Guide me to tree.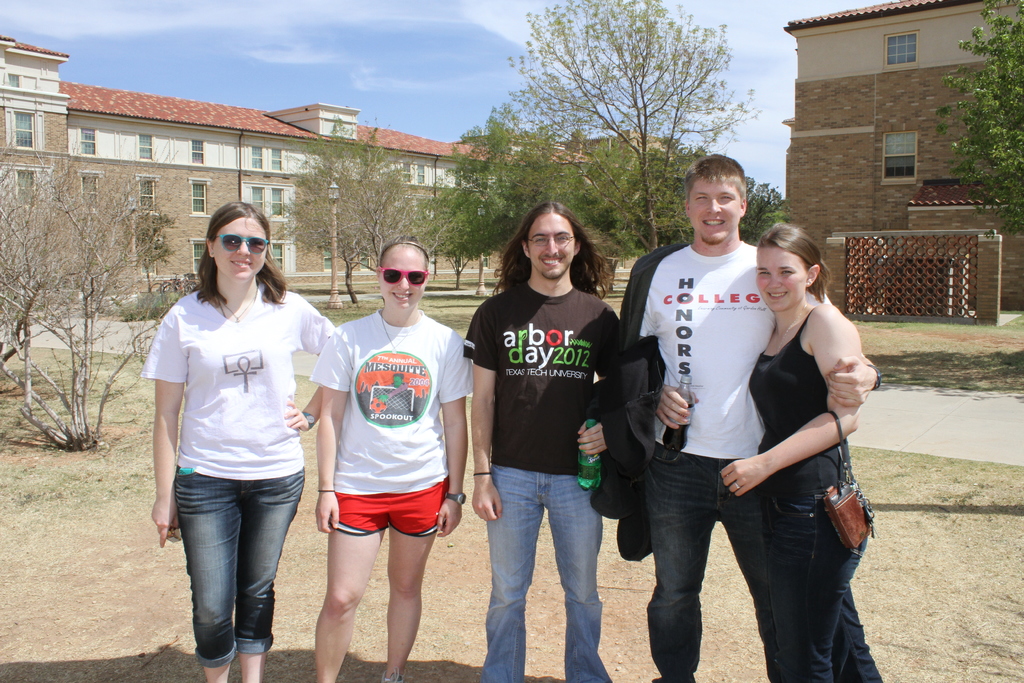
Guidance: {"x1": 434, "y1": 99, "x2": 572, "y2": 299}.
